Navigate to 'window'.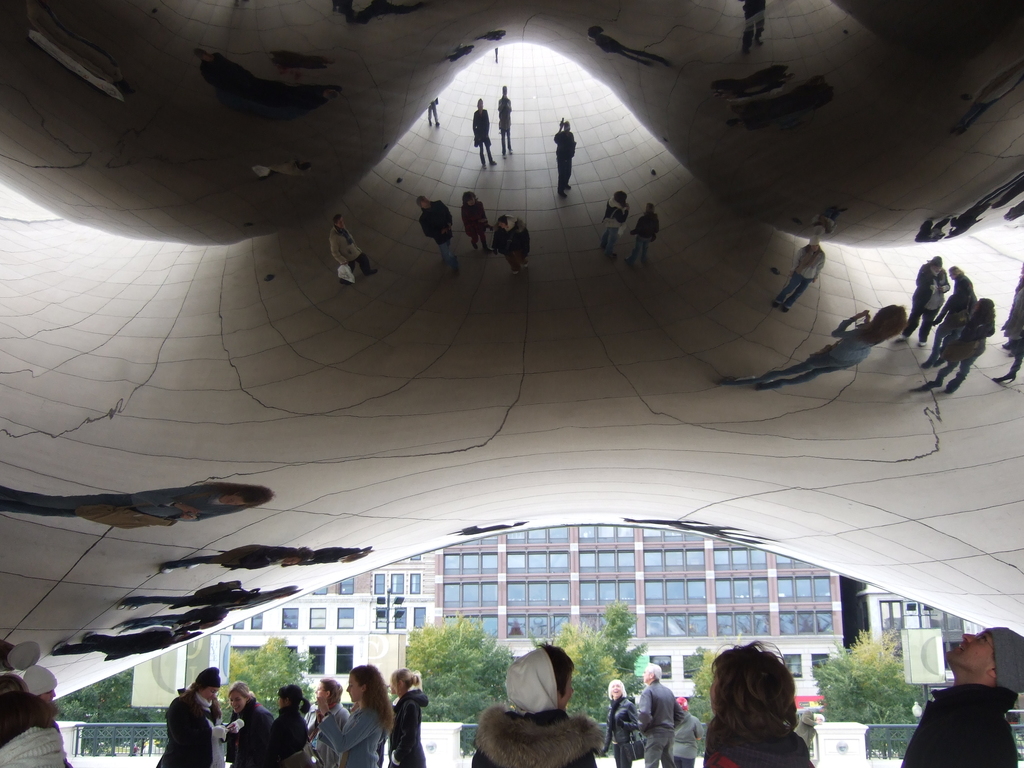
Navigation target: detection(505, 580, 572, 606).
